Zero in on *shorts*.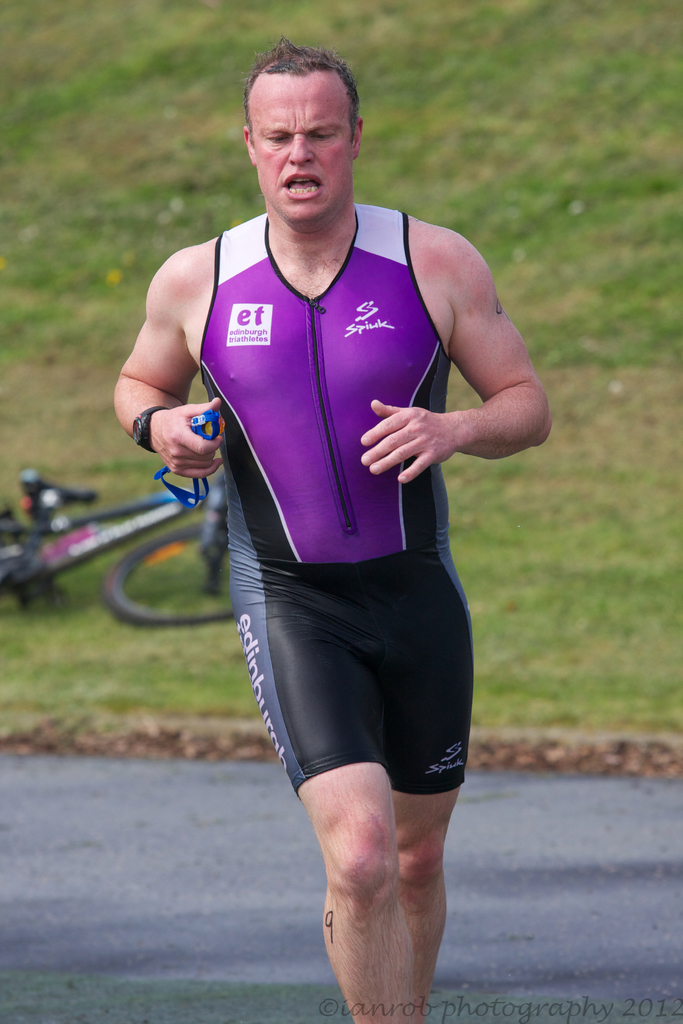
Zeroed in: locate(222, 566, 495, 818).
